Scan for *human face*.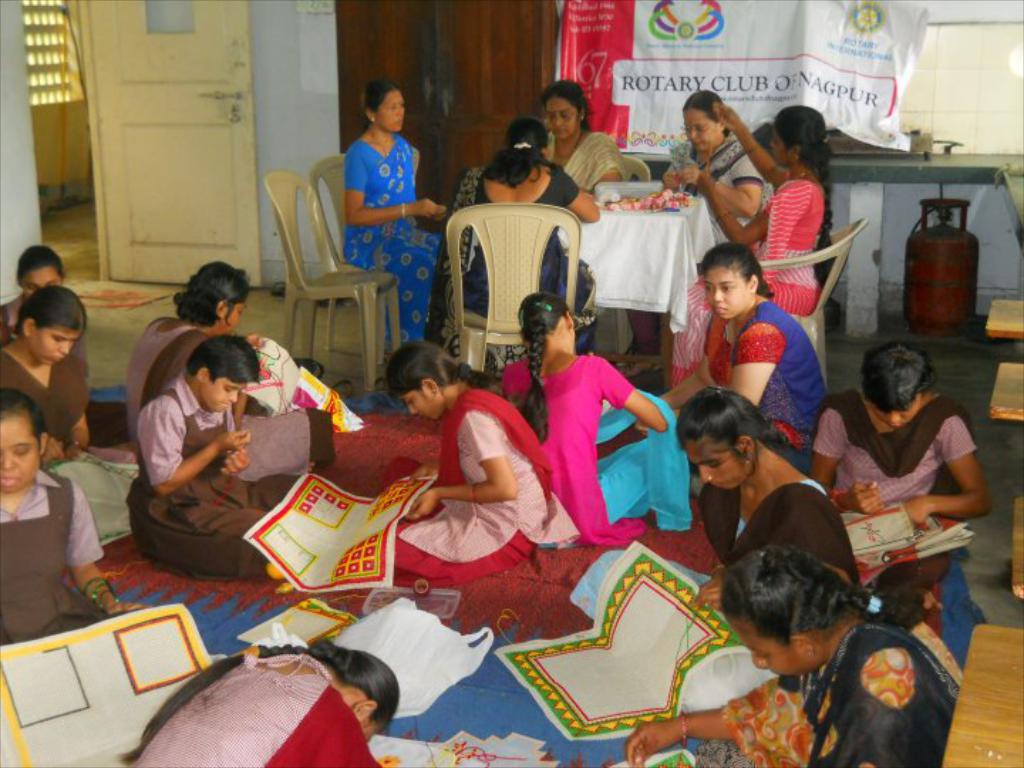
Scan result: x1=690 y1=438 x2=748 y2=486.
